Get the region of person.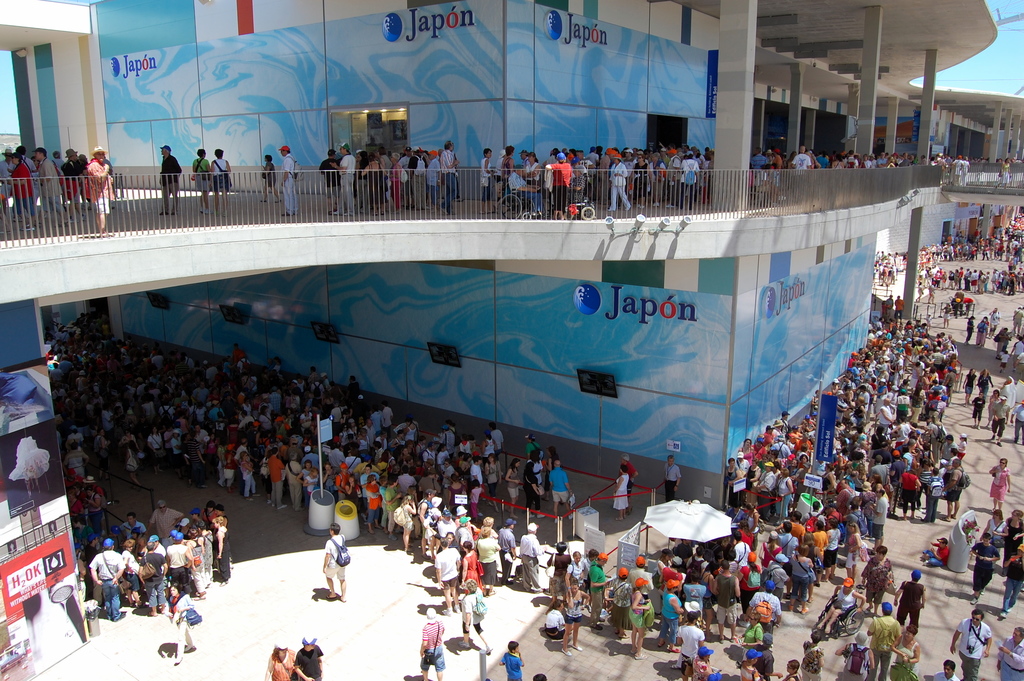
box(158, 145, 178, 213).
